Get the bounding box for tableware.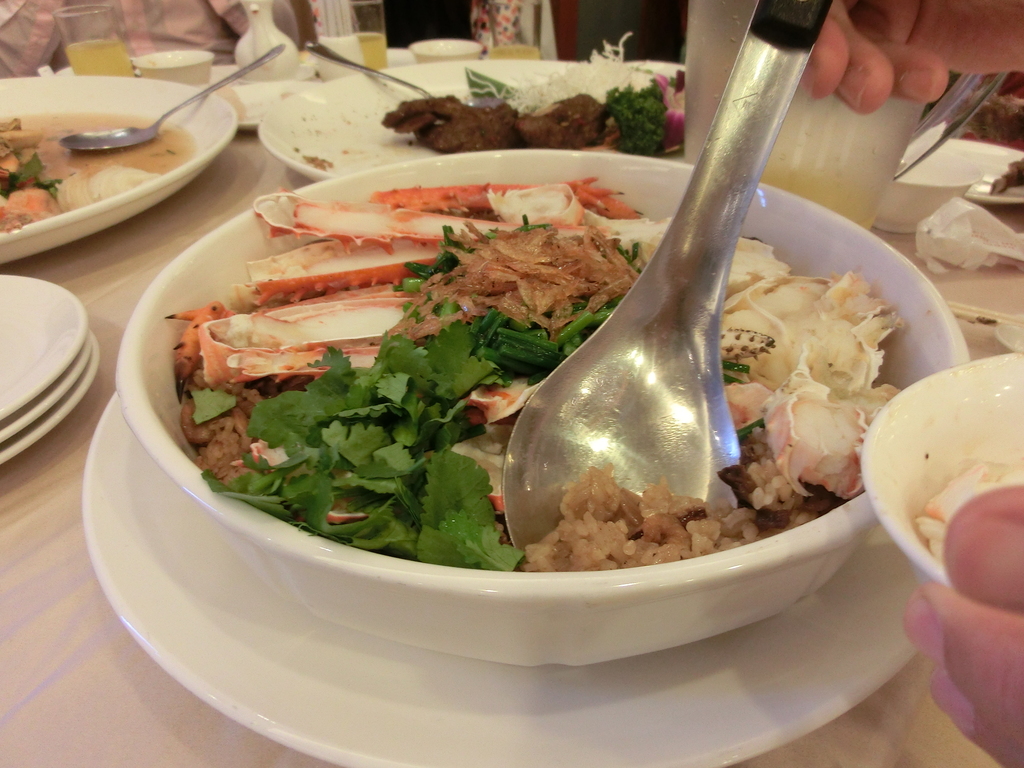
BBox(874, 365, 1023, 650).
